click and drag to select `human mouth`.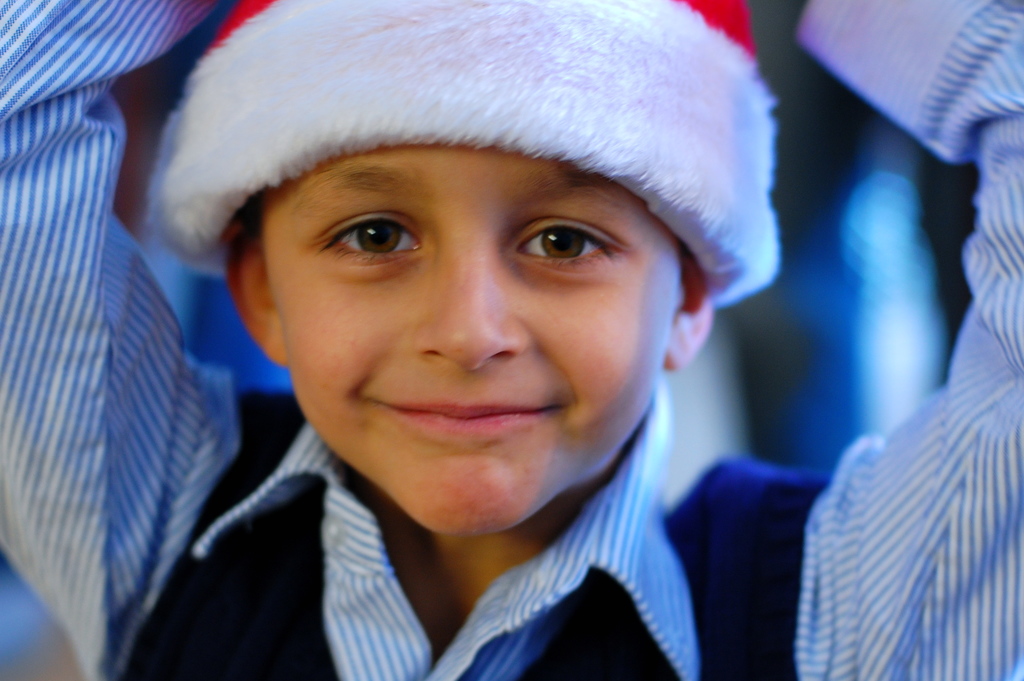
Selection: {"left": 381, "top": 403, "right": 548, "bottom": 435}.
